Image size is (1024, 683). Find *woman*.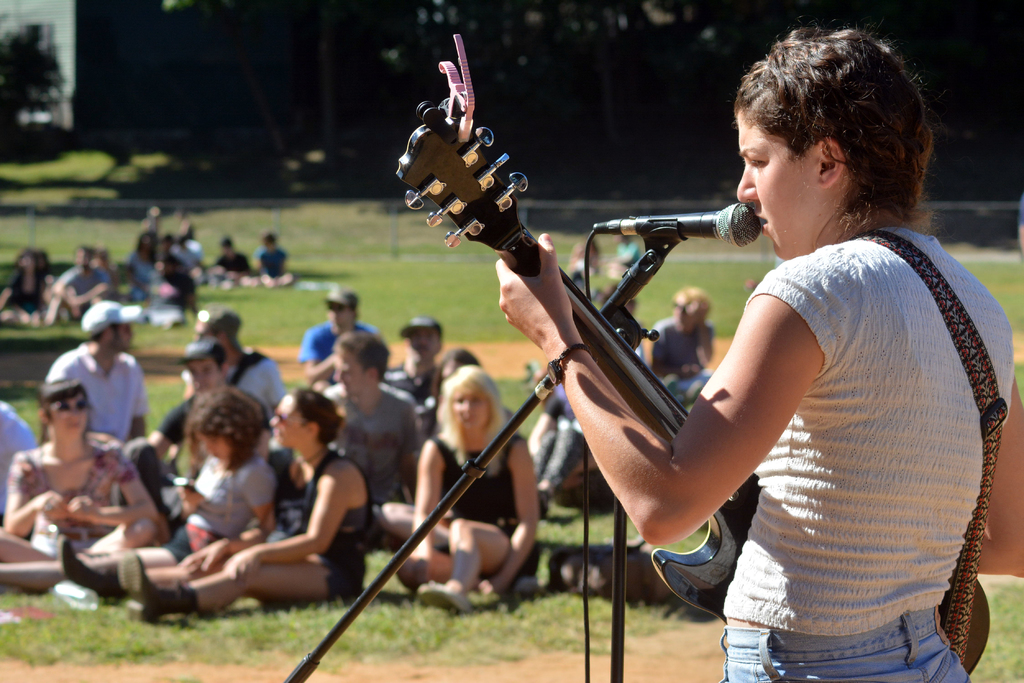
Rect(59, 383, 375, 625).
